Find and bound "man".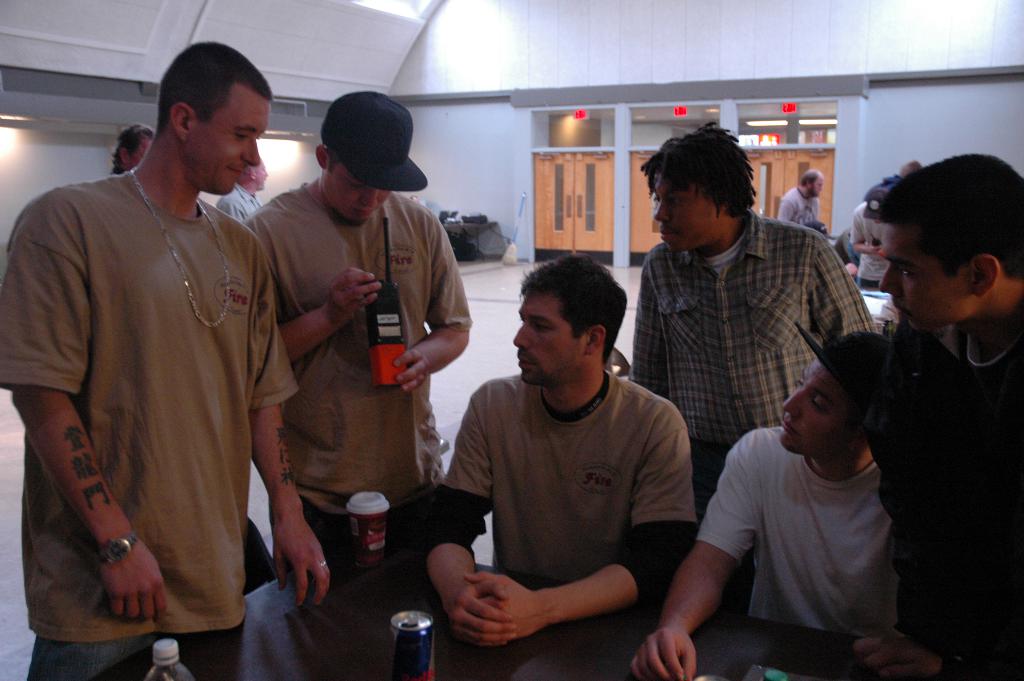
Bound: x1=776 y1=167 x2=823 y2=225.
